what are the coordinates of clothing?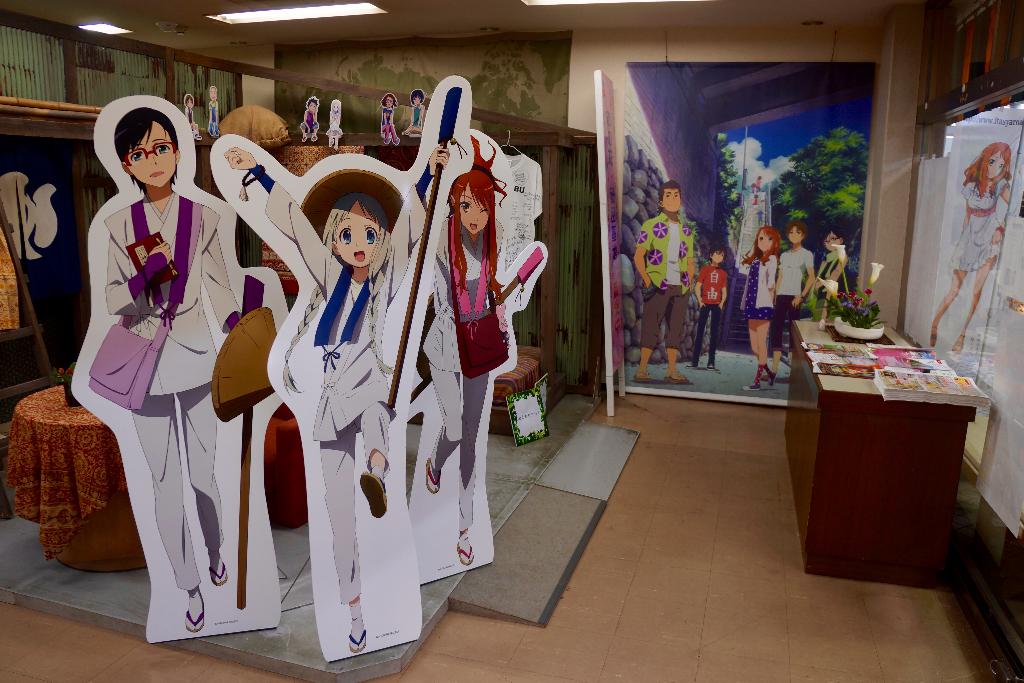
[left=413, top=107, right=423, bottom=129].
